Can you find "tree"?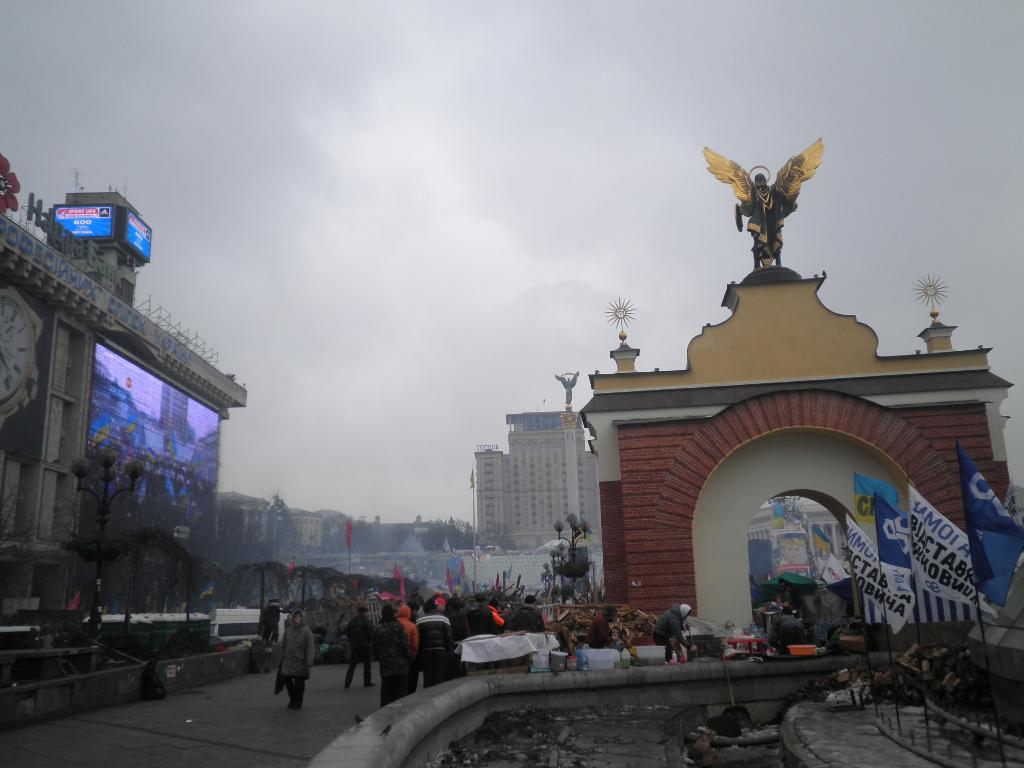
Yes, bounding box: (421, 518, 478, 545).
